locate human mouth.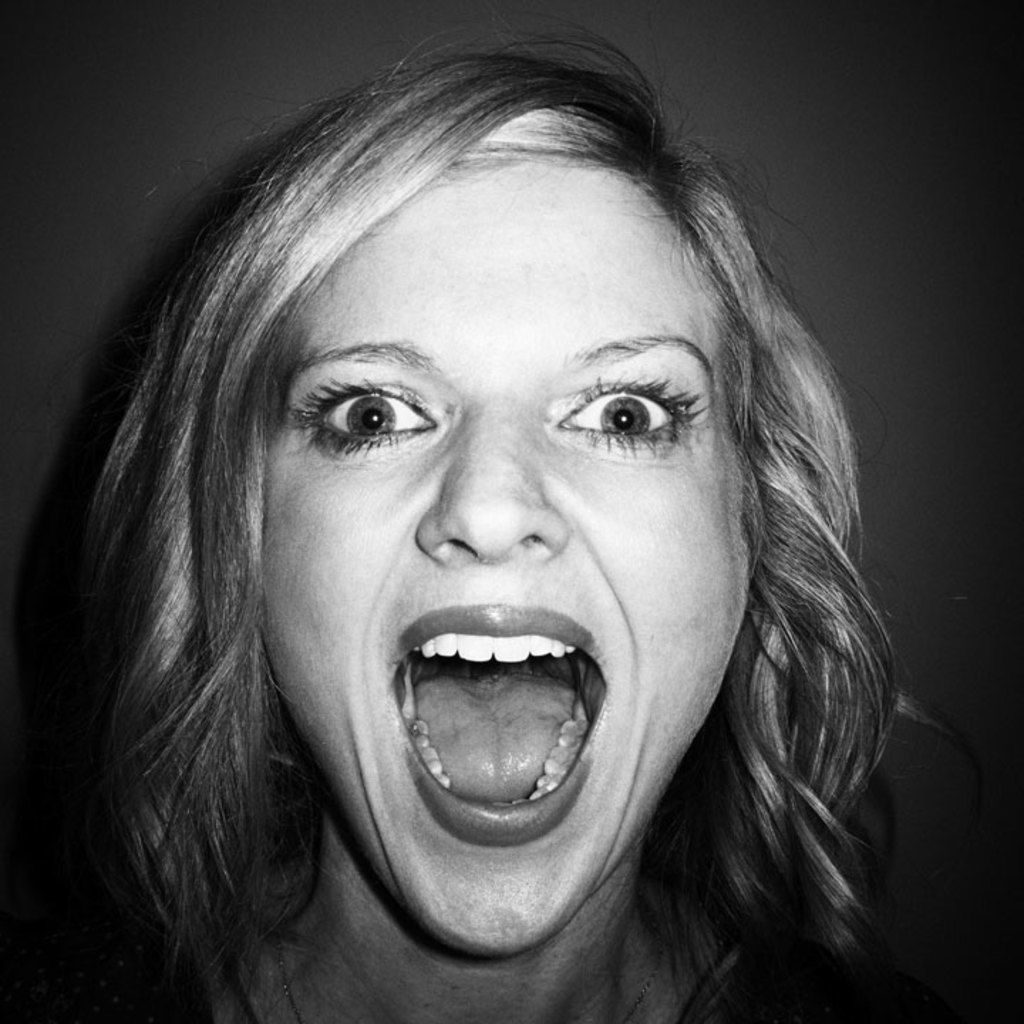
Bounding box: {"x1": 384, "y1": 604, "x2": 612, "y2": 846}.
